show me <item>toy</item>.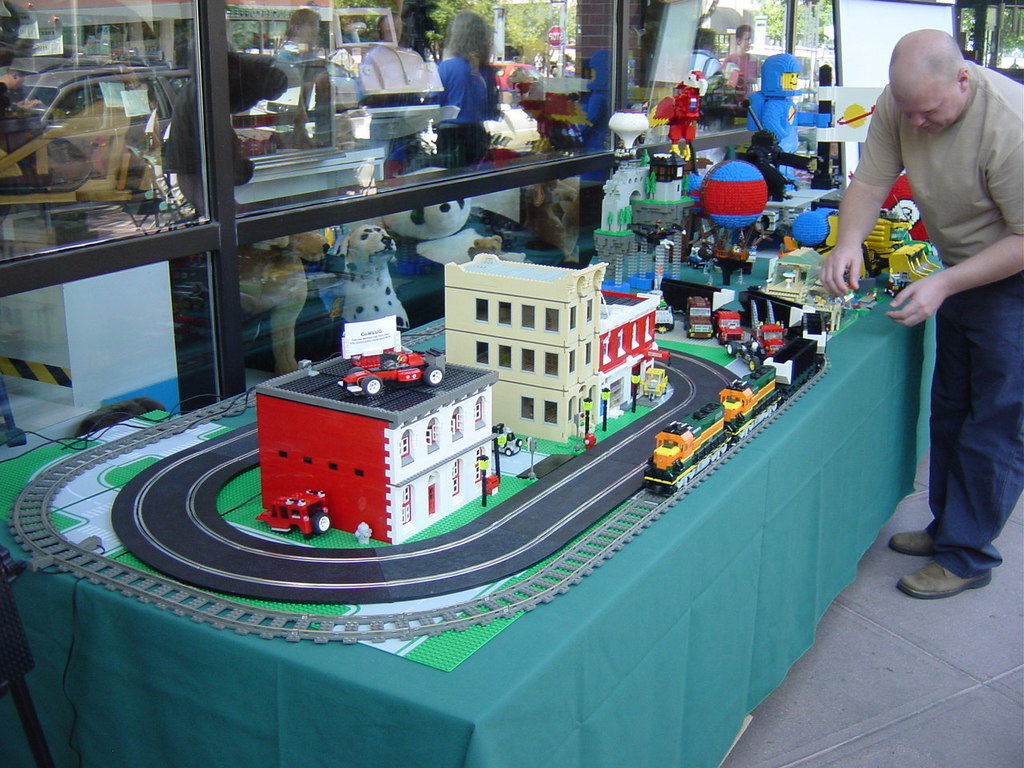
<item>toy</item> is here: <bbox>380, 162, 522, 273</bbox>.
